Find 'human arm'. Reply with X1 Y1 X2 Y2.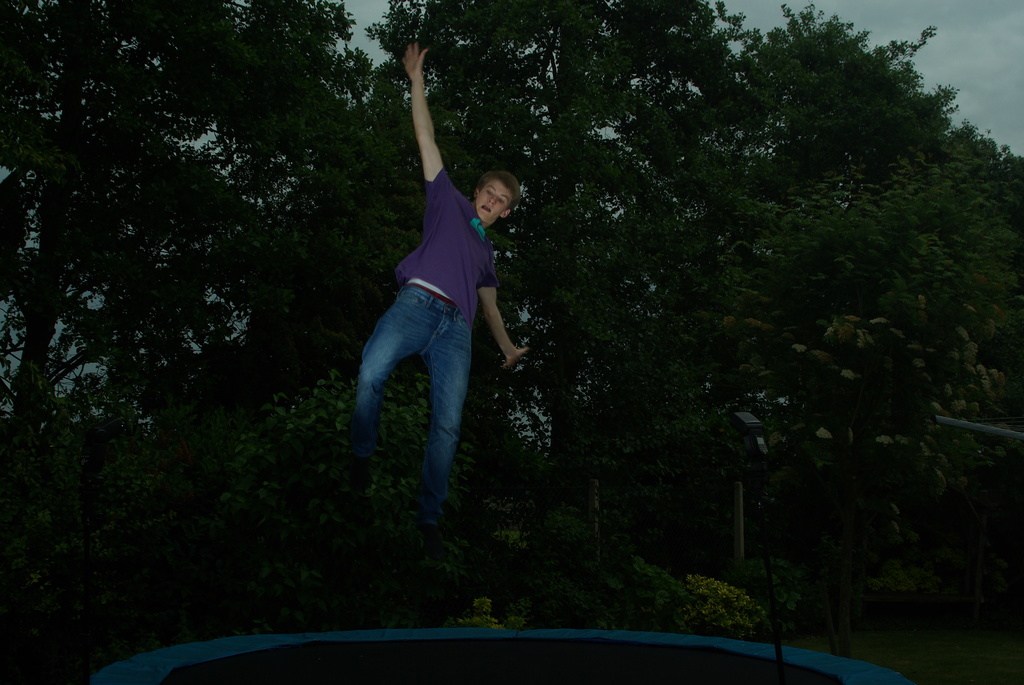
473 262 532 369.
